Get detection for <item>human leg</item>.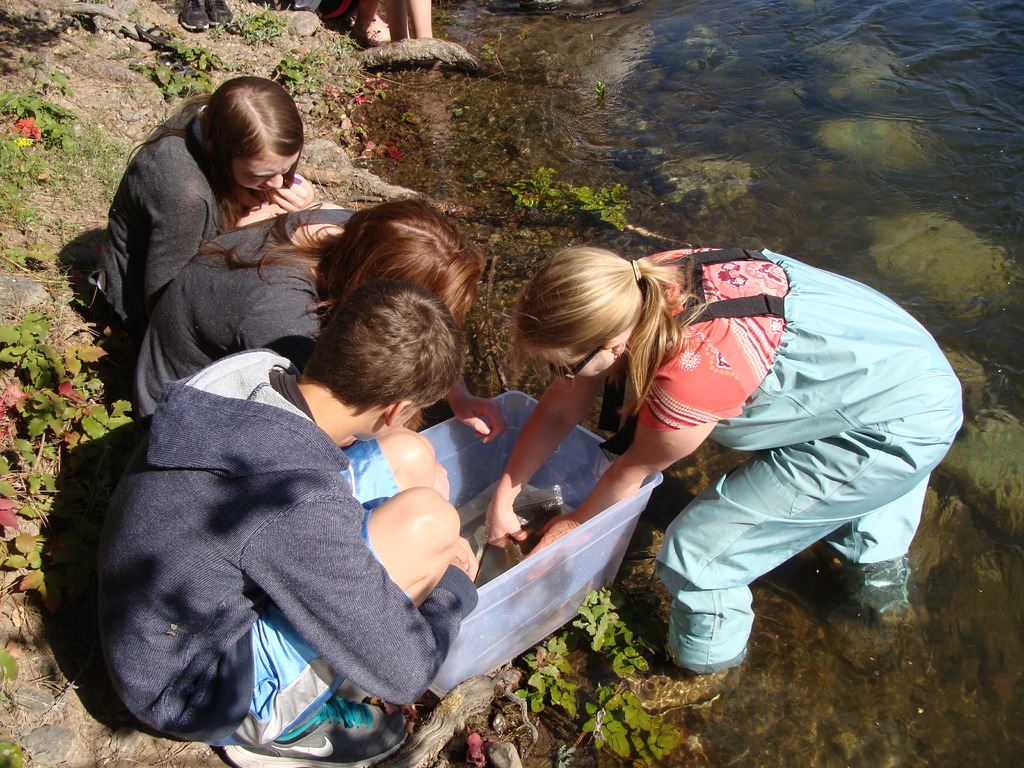
Detection: {"x1": 197, "y1": 486, "x2": 459, "y2": 767}.
